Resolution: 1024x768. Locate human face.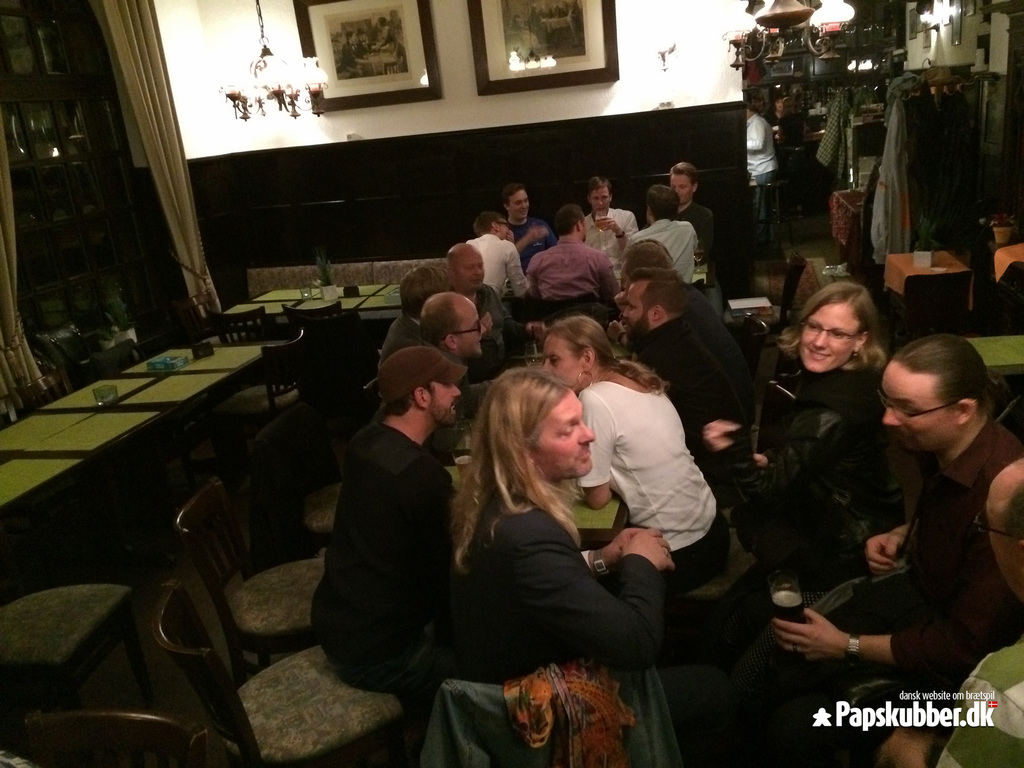
BBox(883, 359, 952, 451).
